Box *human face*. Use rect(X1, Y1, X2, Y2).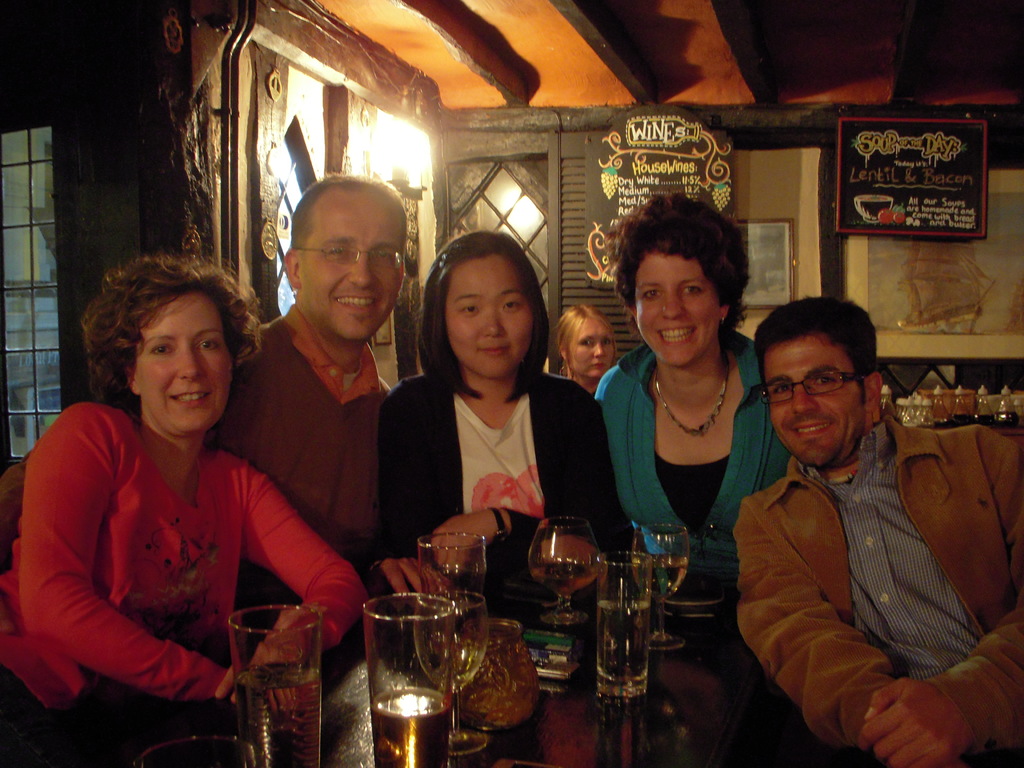
rect(138, 291, 236, 438).
